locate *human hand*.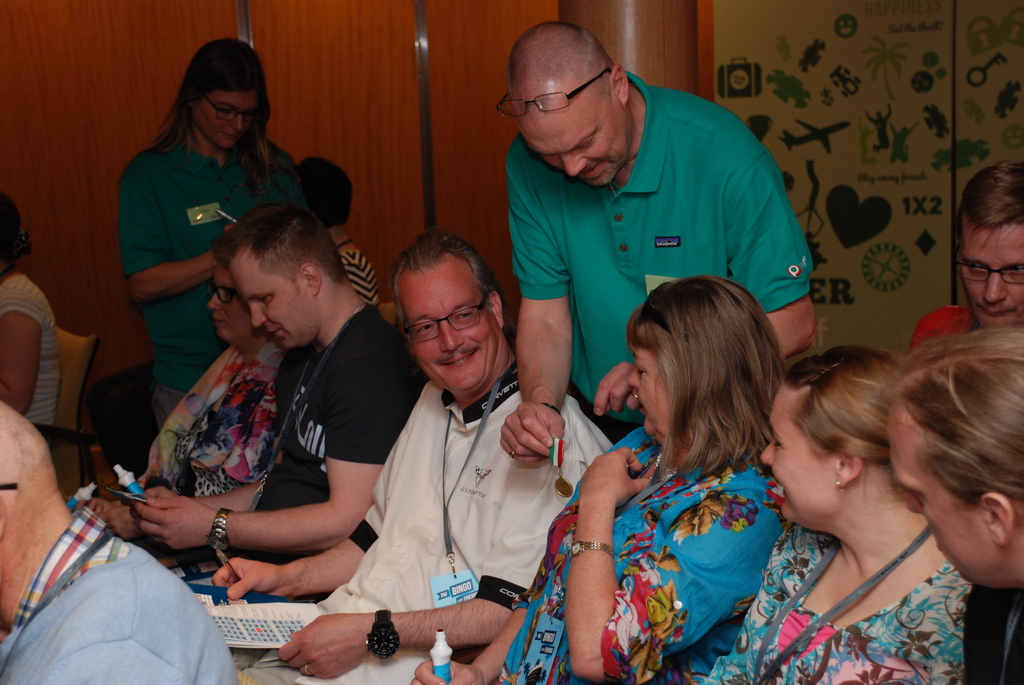
Bounding box: bbox(131, 497, 221, 553).
